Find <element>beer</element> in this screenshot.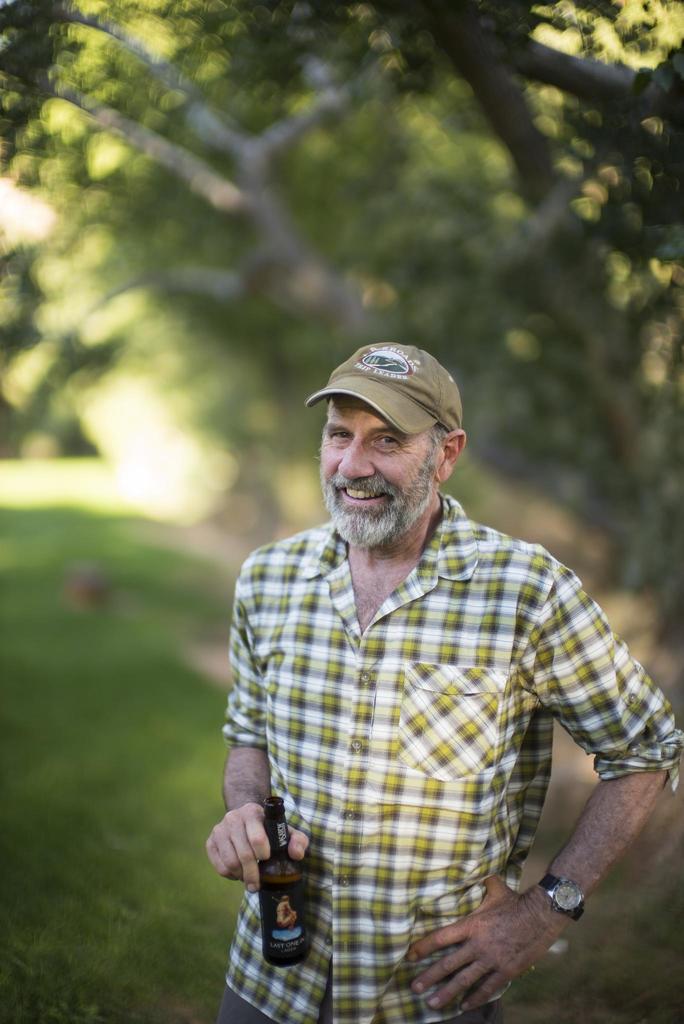
The bounding box for <element>beer</element> is detection(257, 799, 316, 980).
